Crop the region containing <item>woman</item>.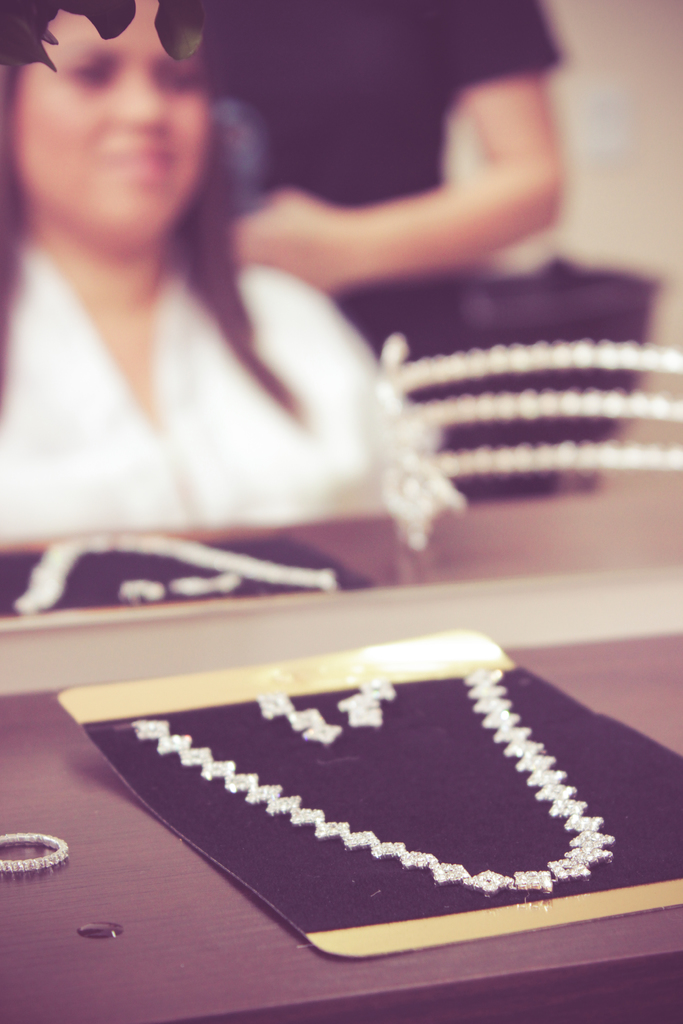
Crop region: 0 0 472 636.
